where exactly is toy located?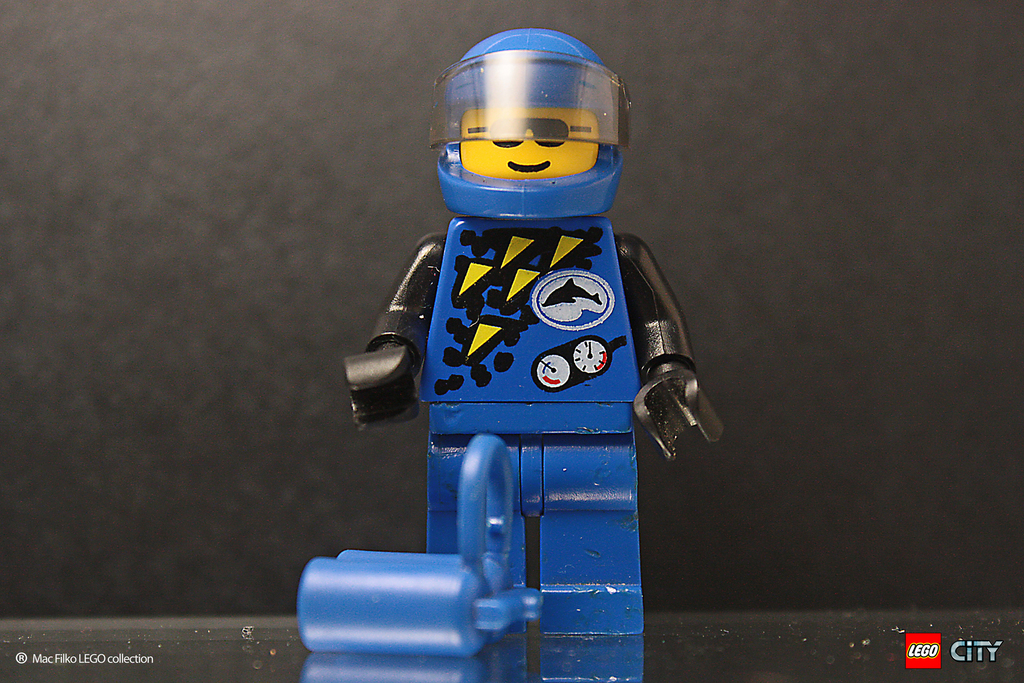
Its bounding box is locate(346, 30, 717, 637).
